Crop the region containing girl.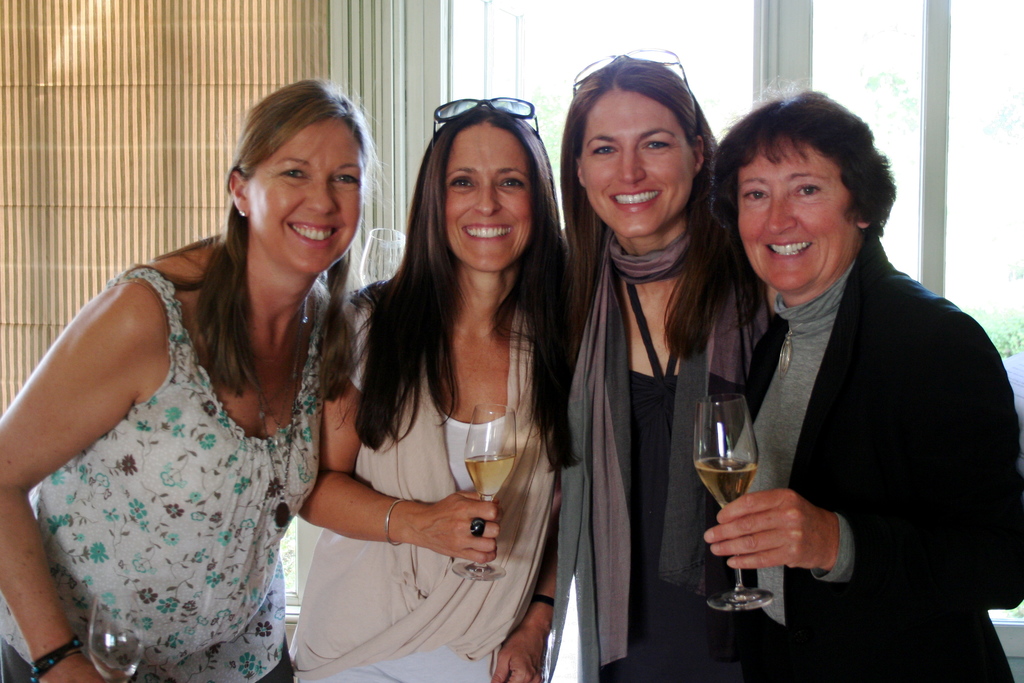
Crop region: crop(285, 97, 579, 682).
